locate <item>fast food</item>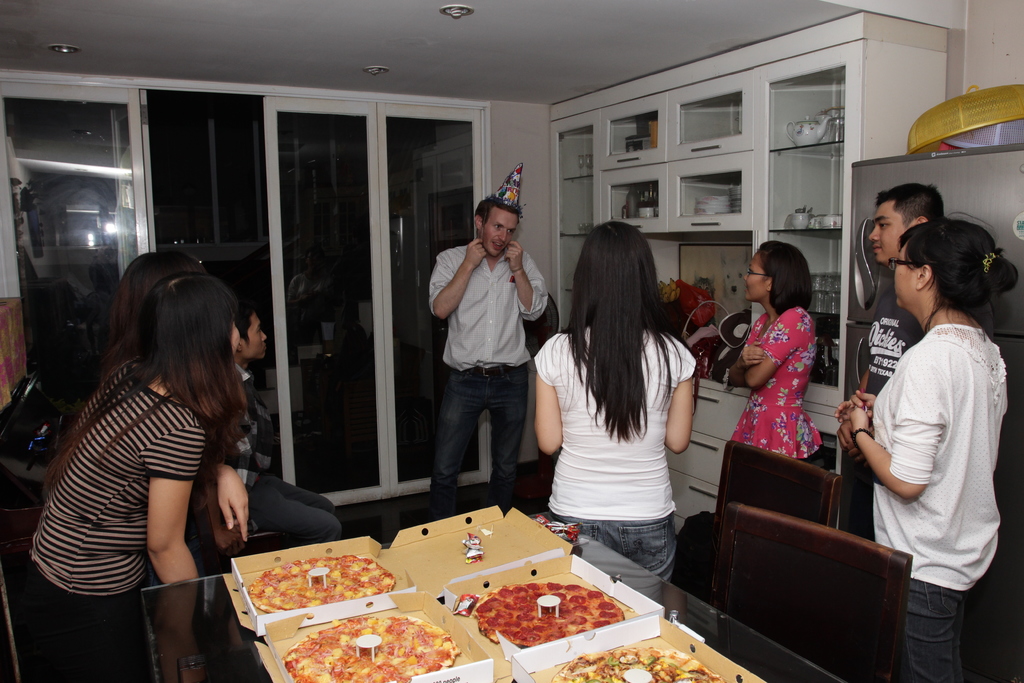
bbox=[273, 602, 458, 682]
